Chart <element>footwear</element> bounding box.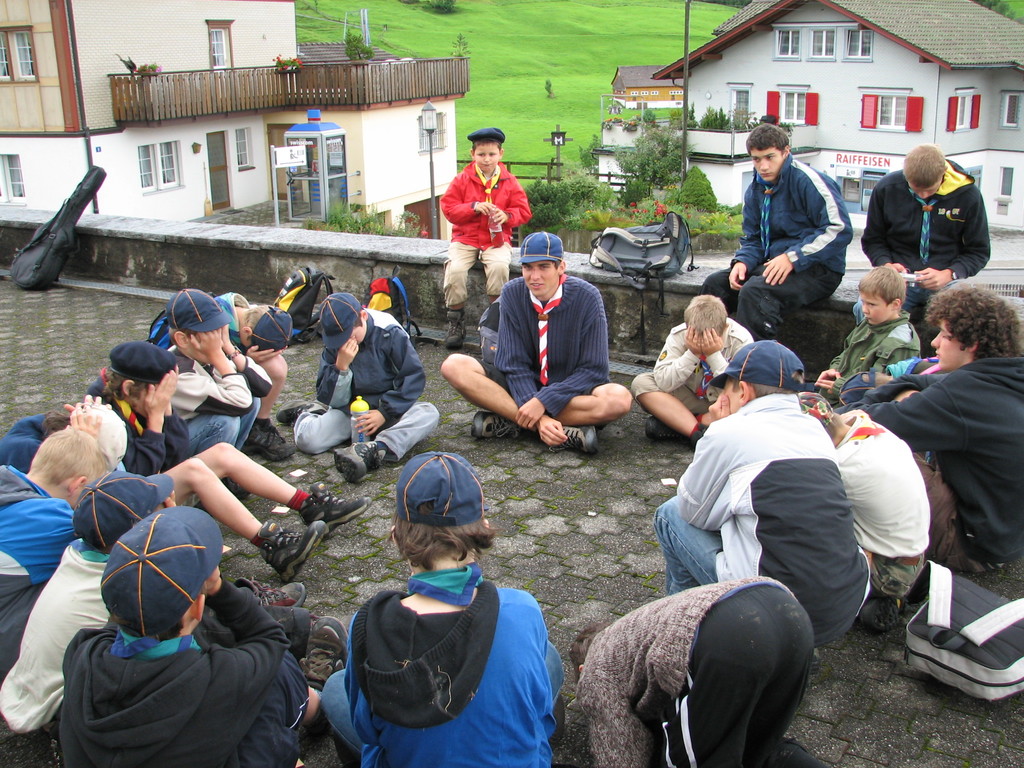
Charted: (left=244, top=420, right=295, bottom=462).
